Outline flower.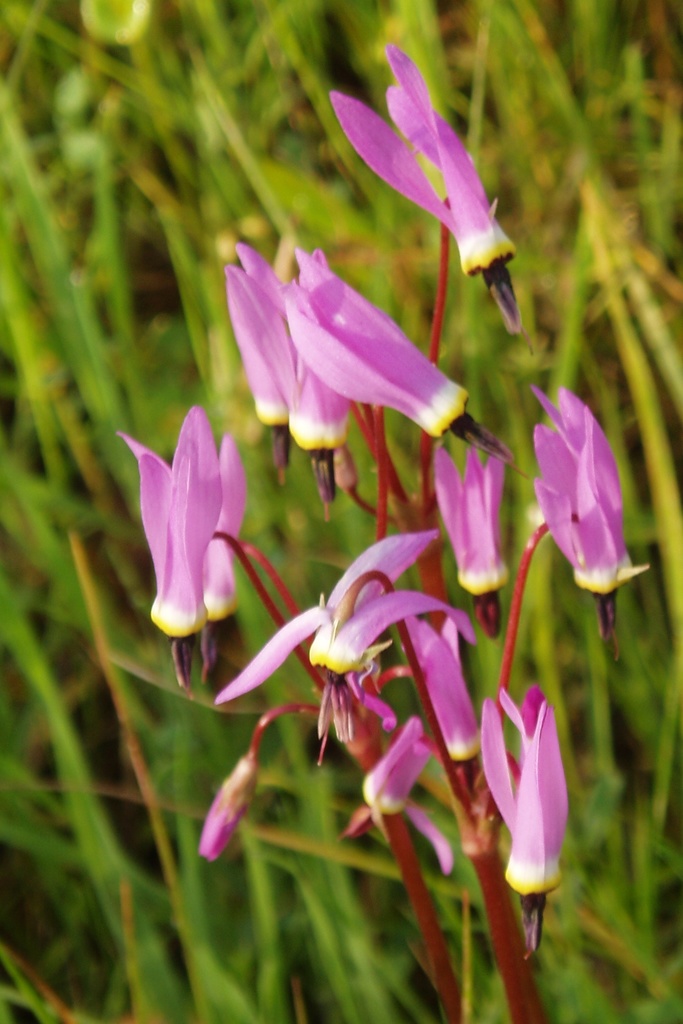
Outline: [left=531, top=386, right=649, bottom=598].
